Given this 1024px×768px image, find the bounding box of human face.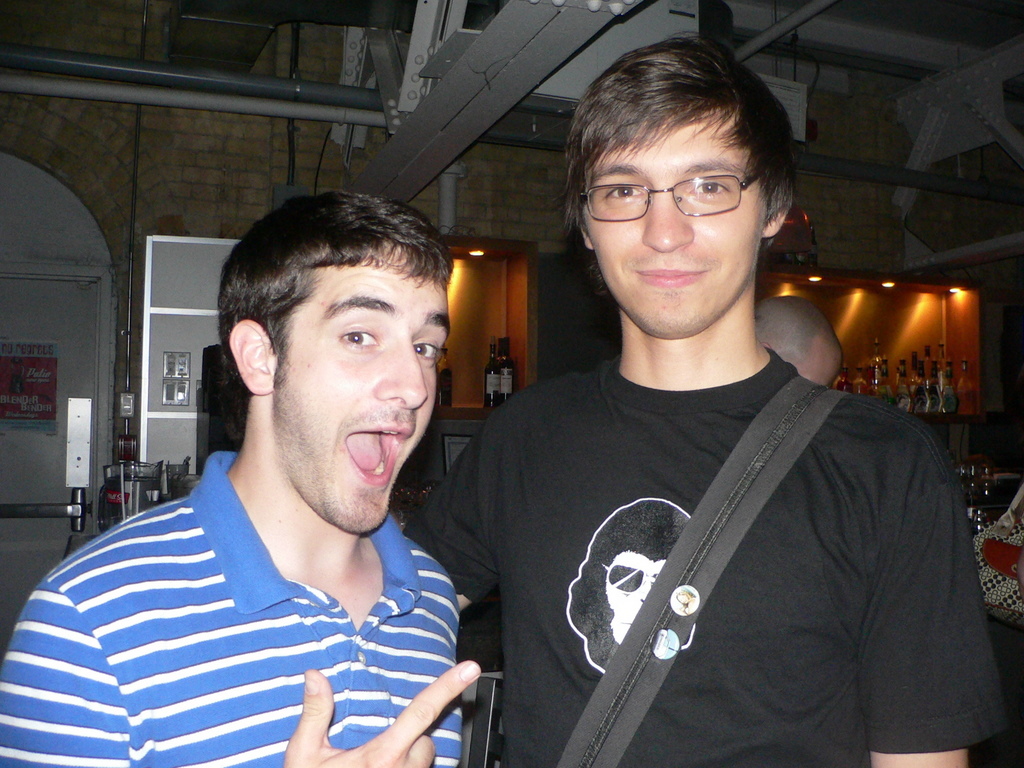
locate(579, 111, 768, 335).
